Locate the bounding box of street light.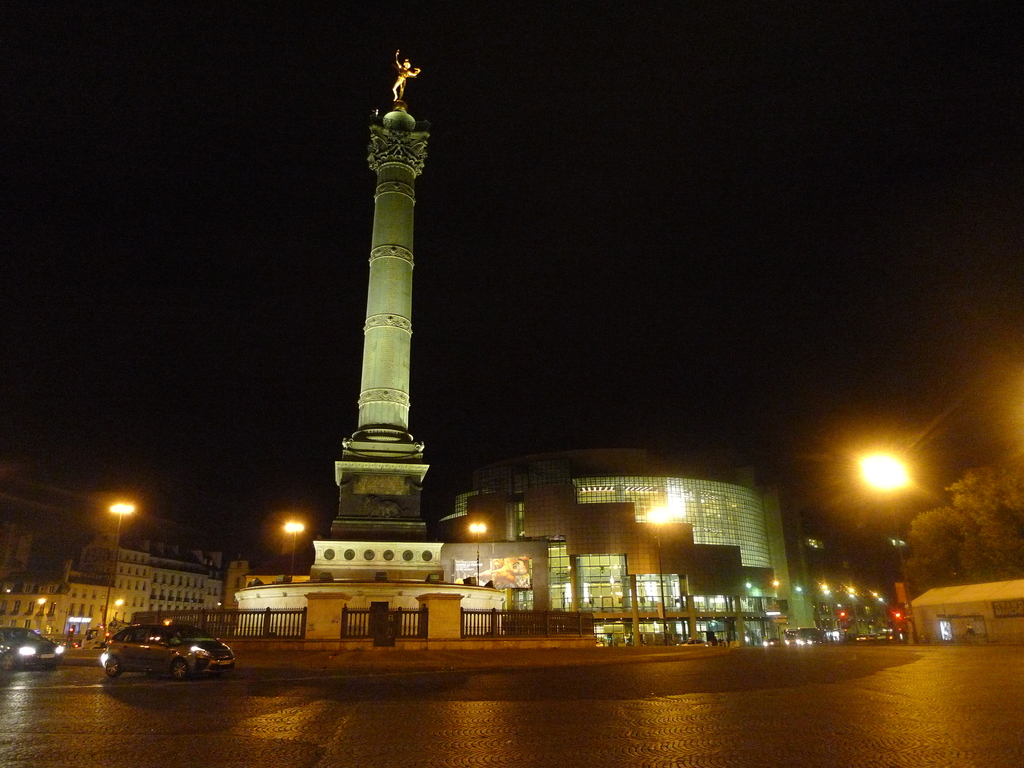
Bounding box: 641:505:670:641.
